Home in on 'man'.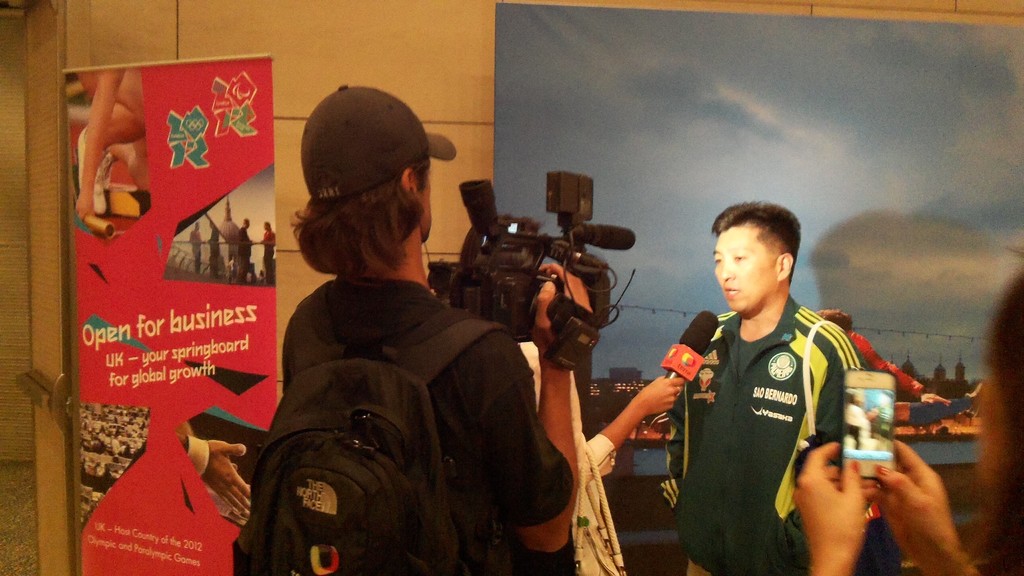
Homed in at bbox=(281, 83, 593, 575).
